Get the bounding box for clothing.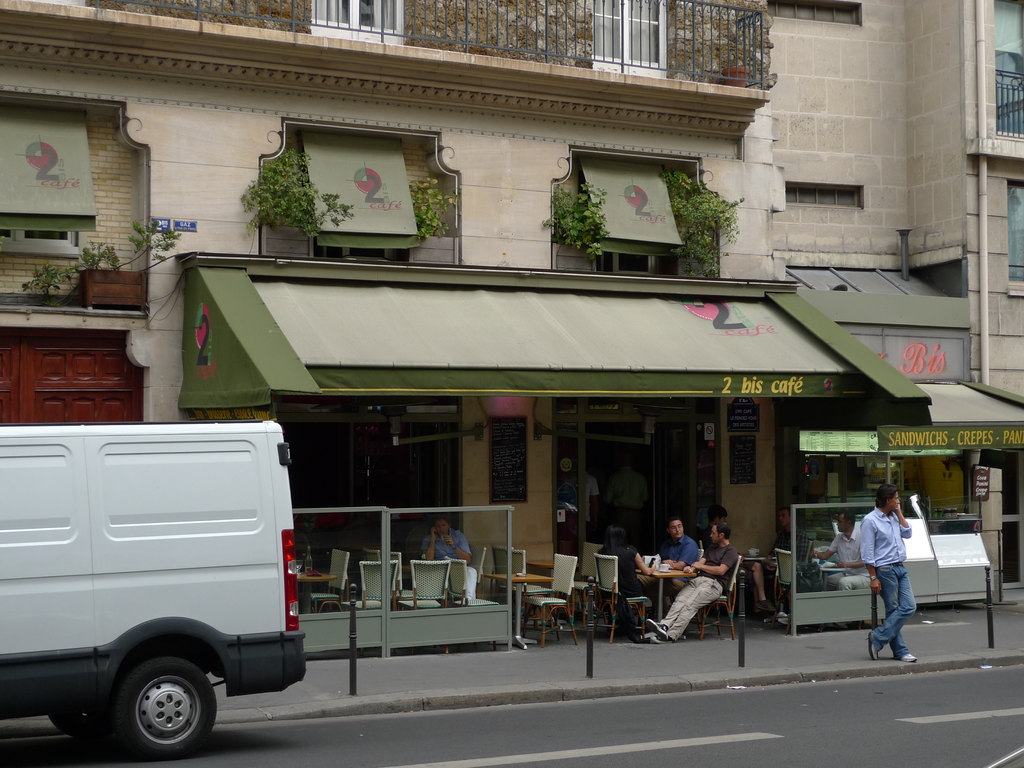
859:508:909:658.
